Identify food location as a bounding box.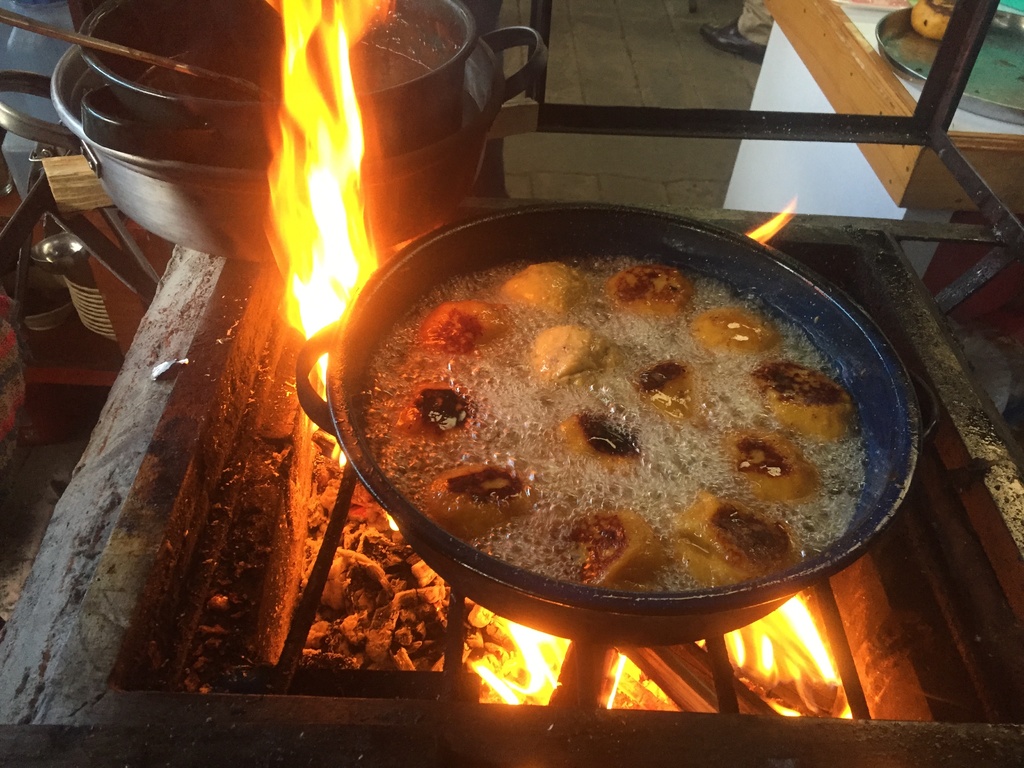
bbox(333, 240, 873, 637).
